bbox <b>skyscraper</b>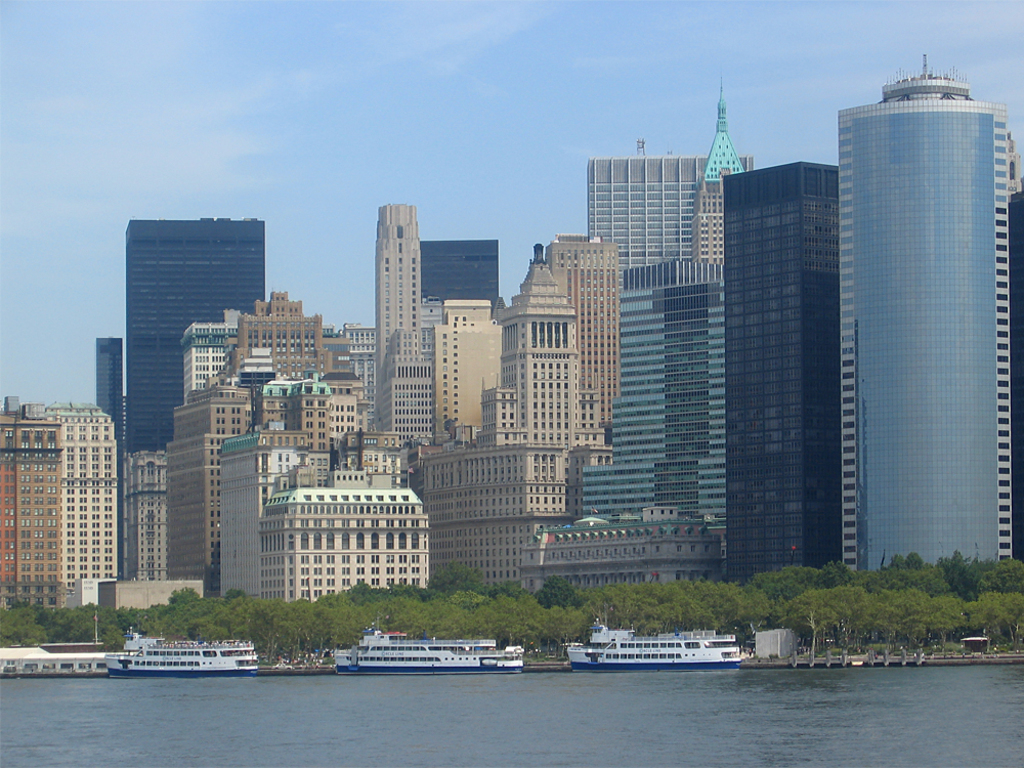
pyautogui.locateOnScreen(126, 217, 264, 456)
